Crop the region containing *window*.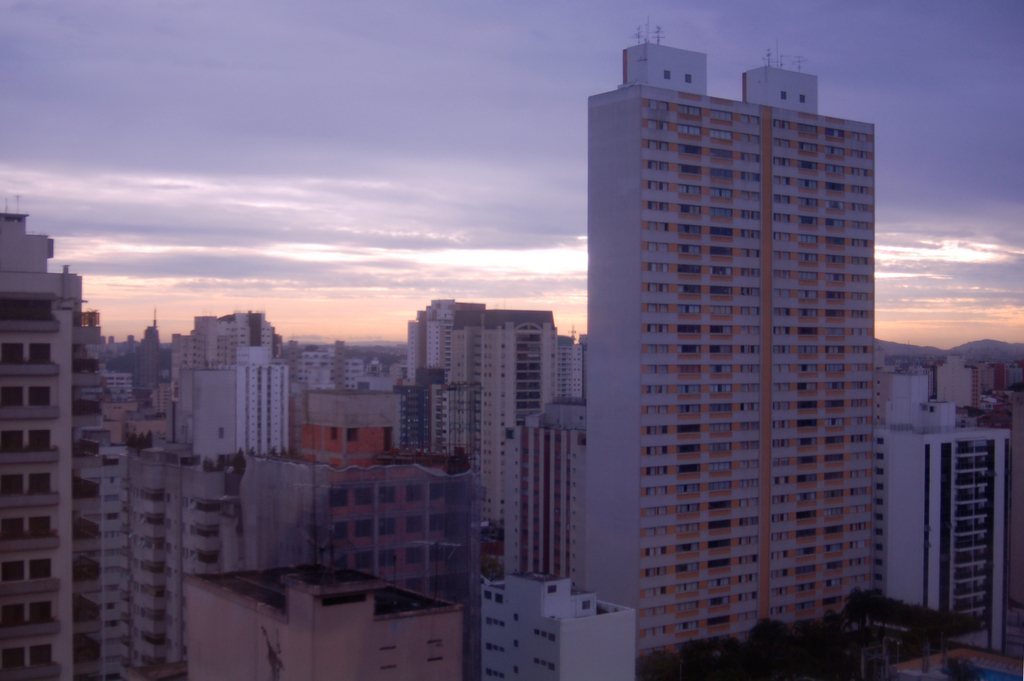
Crop region: [left=771, top=494, right=790, bottom=506].
